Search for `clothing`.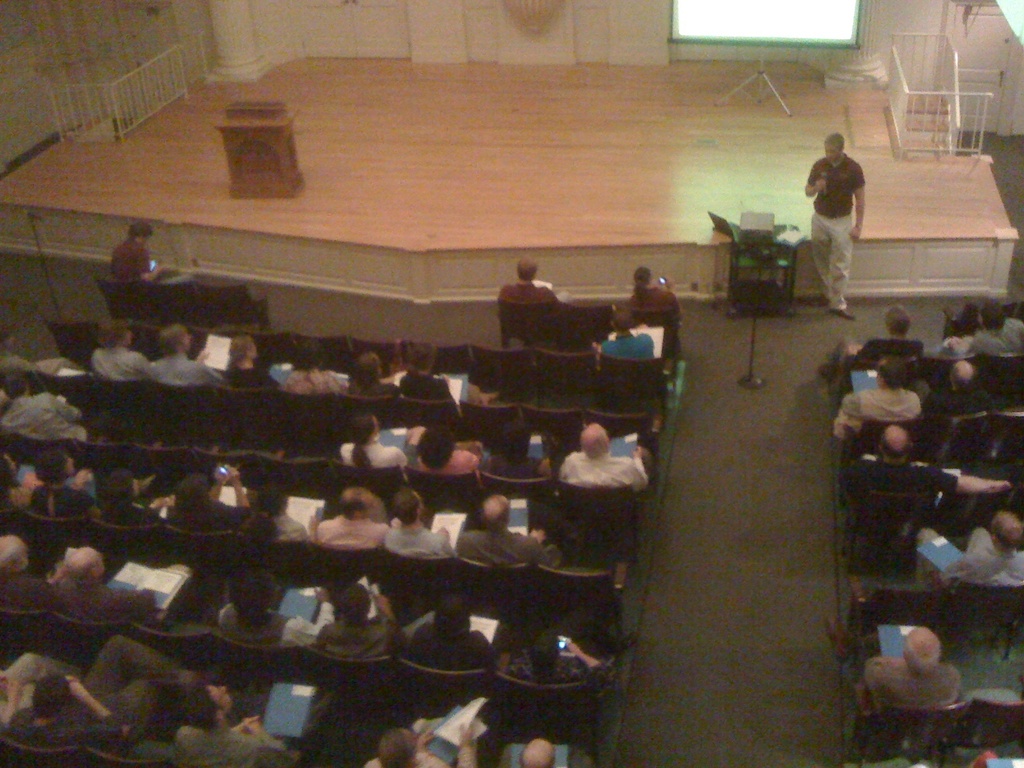
Found at bbox=[858, 658, 963, 708].
